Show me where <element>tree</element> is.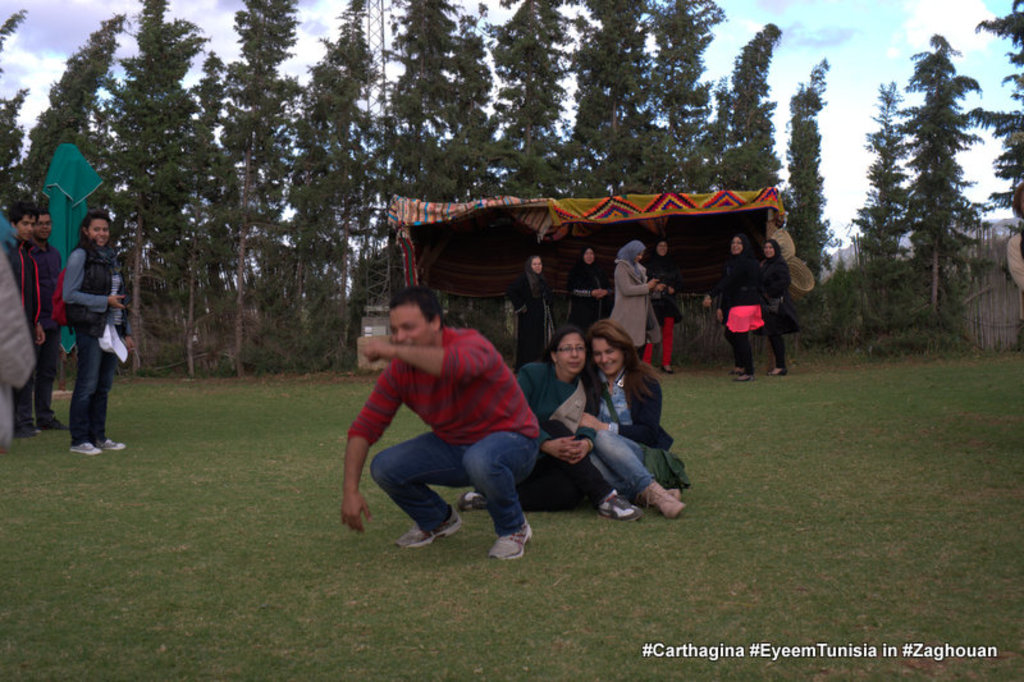
<element>tree</element> is at left=256, top=0, right=385, bottom=372.
